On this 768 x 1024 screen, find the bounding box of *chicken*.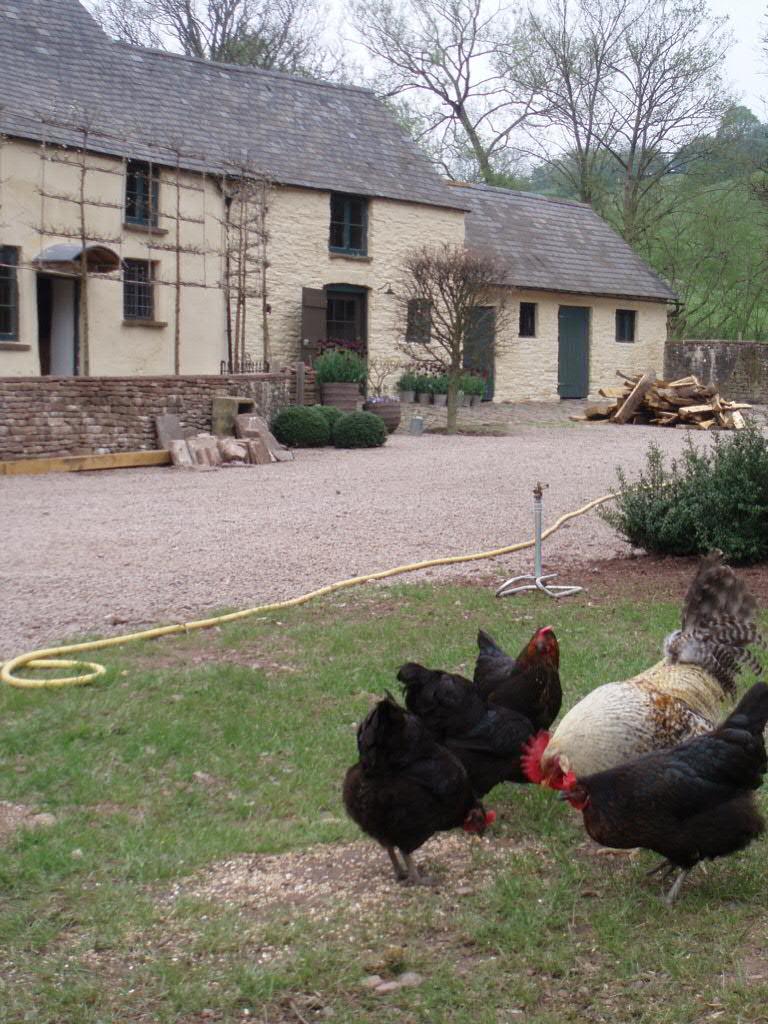
Bounding box: pyautogui.locateOnScreen(509, 528, 767, 796).
